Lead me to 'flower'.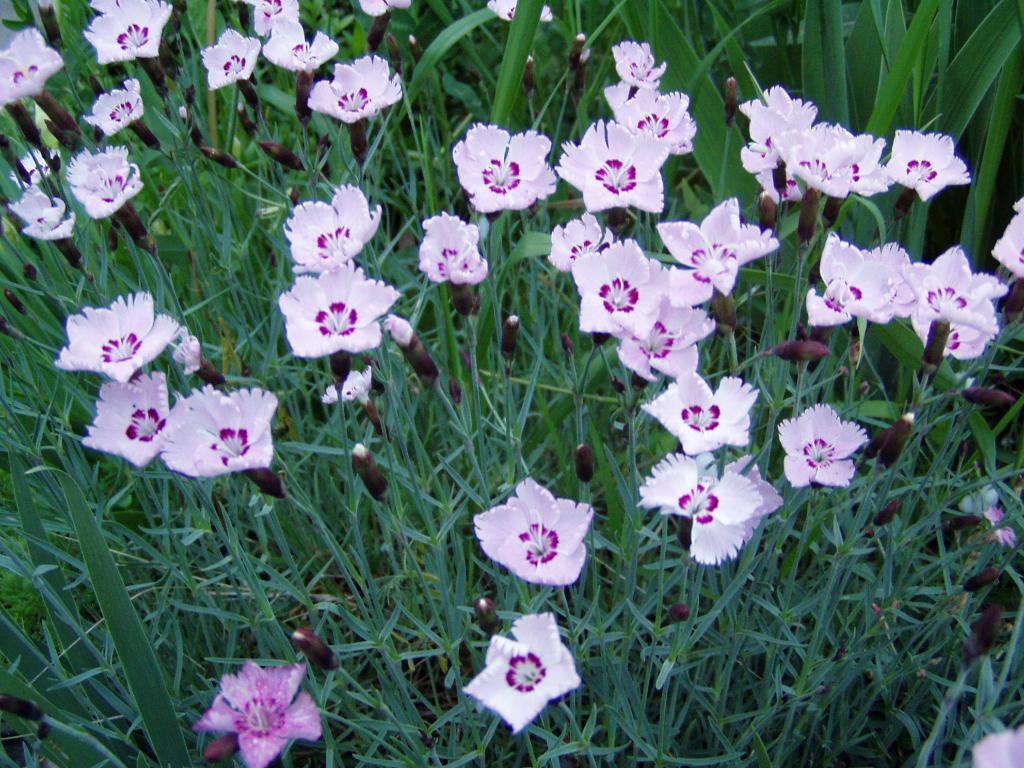
Lead to left=991, top=195, right=1023, bottom=281.
